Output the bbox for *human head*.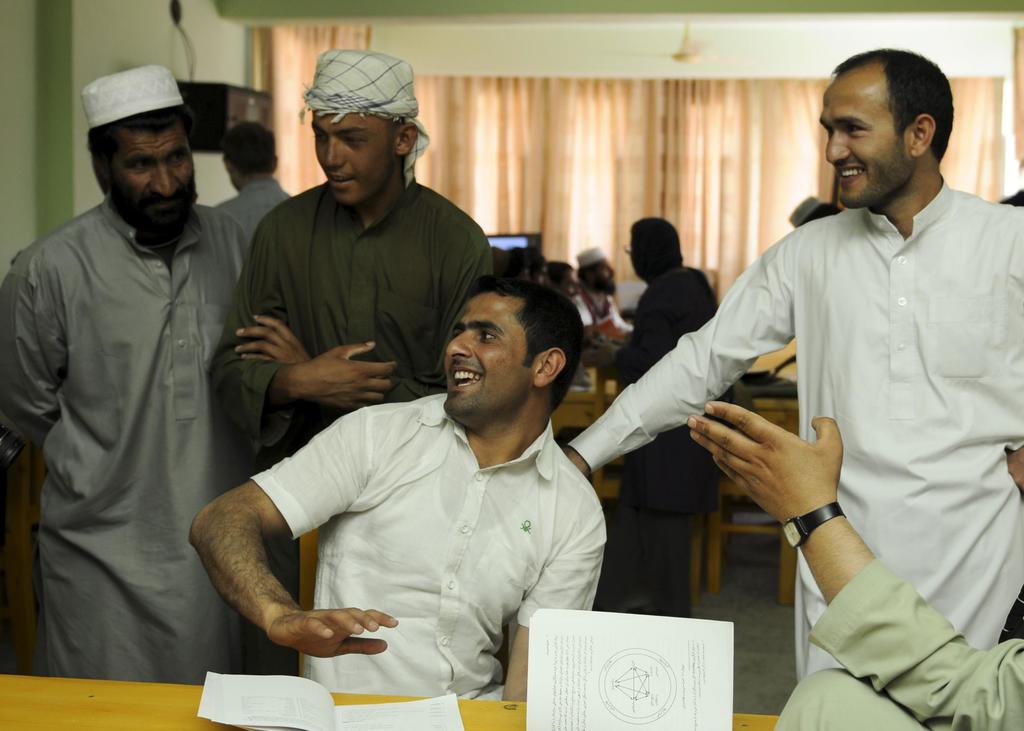
detection(545, 259, 578, 293).
